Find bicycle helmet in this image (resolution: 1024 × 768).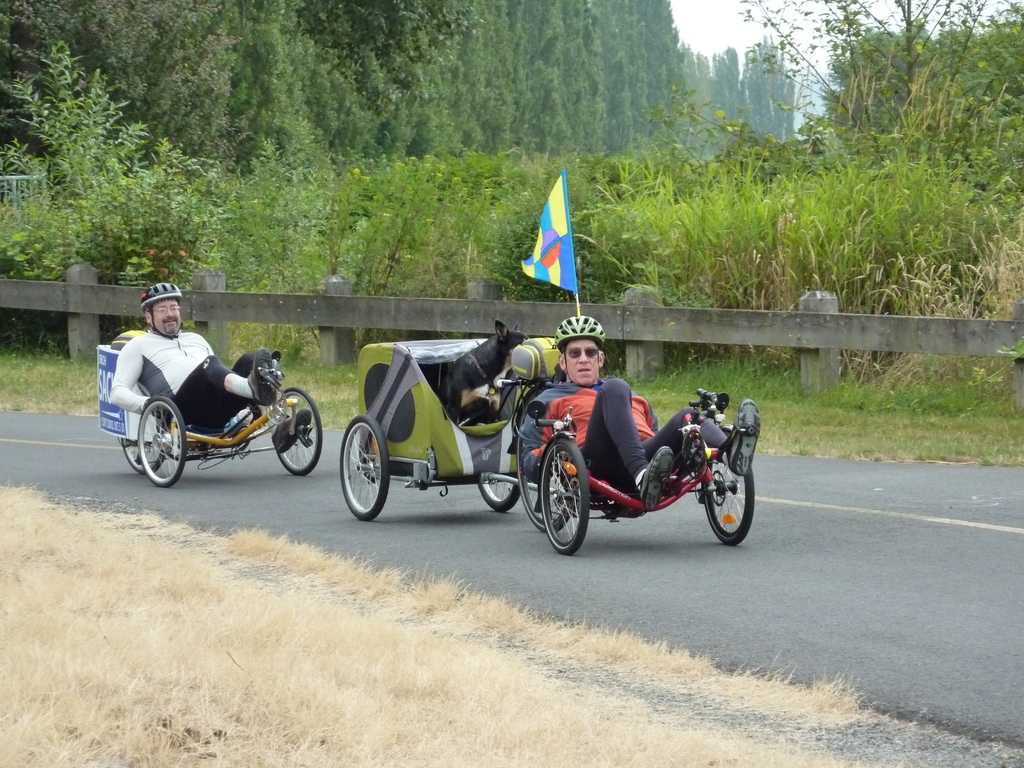
rect(138, 277, 175, 302).
